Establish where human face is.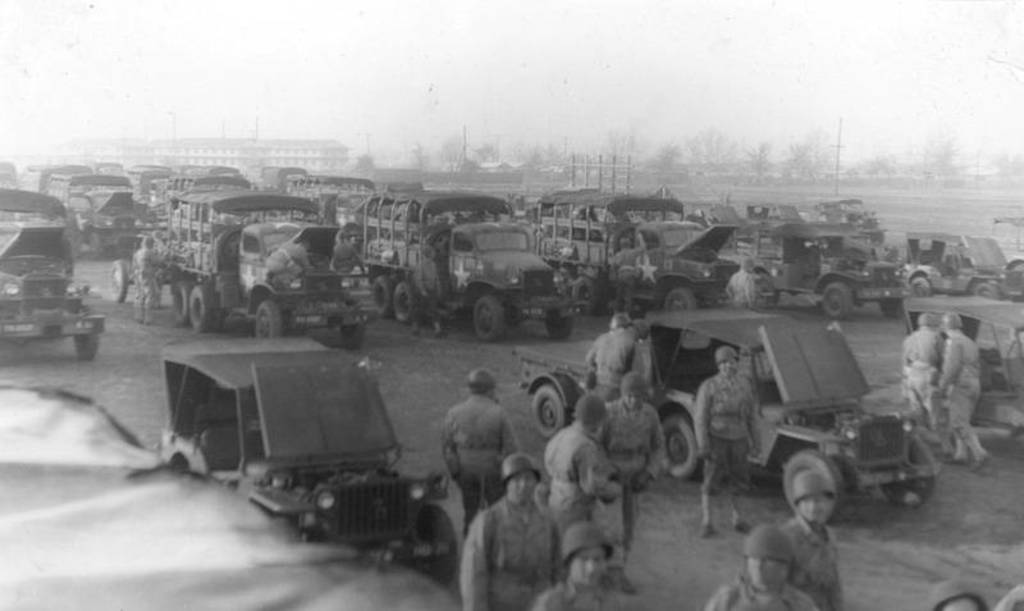
Established at (721,361,735,379).
